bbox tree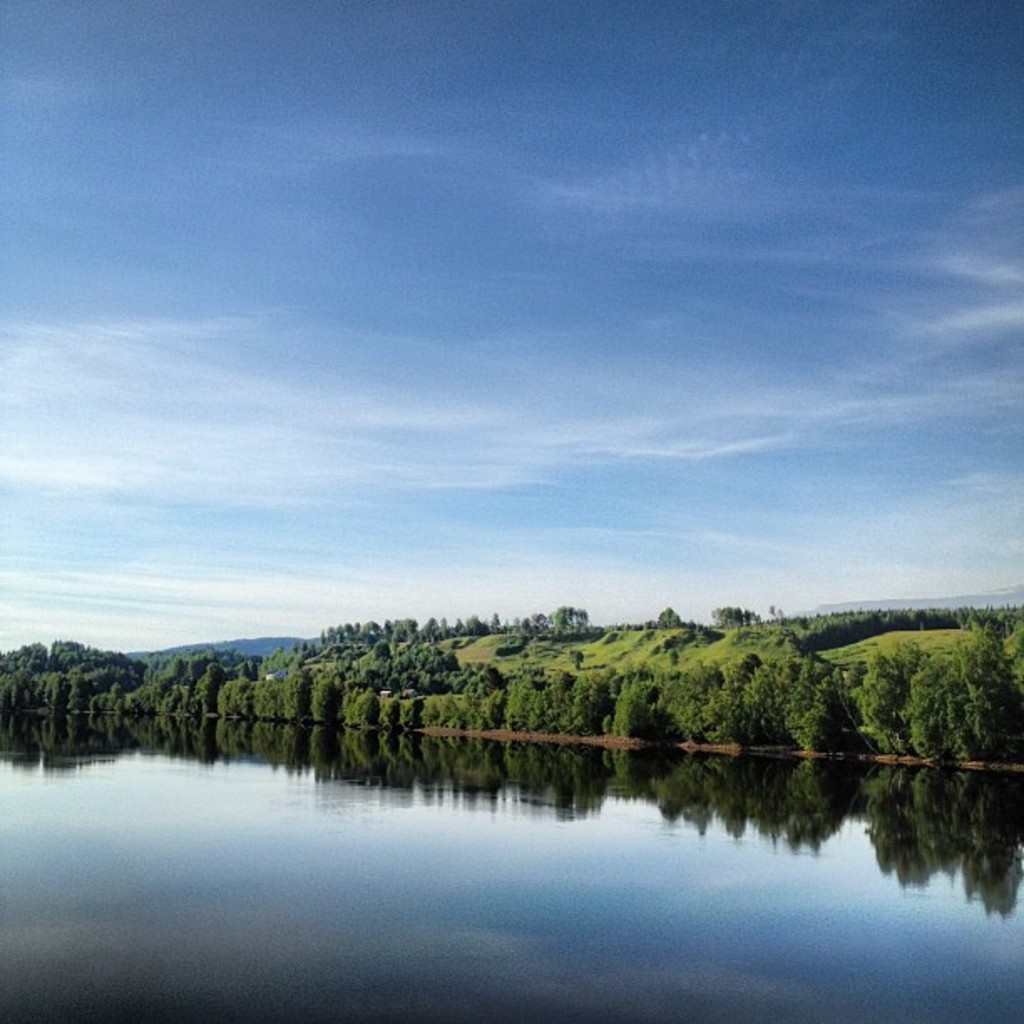
<region>124, 648, 259, 723</region>
